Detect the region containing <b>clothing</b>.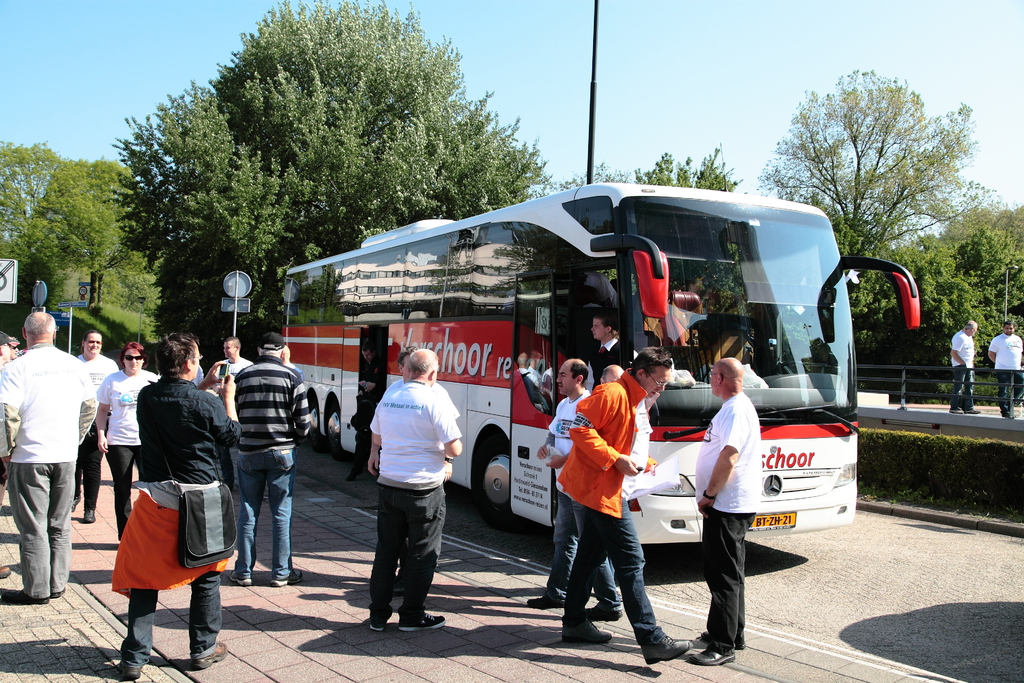
[x1=75, y1=353, x2=116, y2=509].
